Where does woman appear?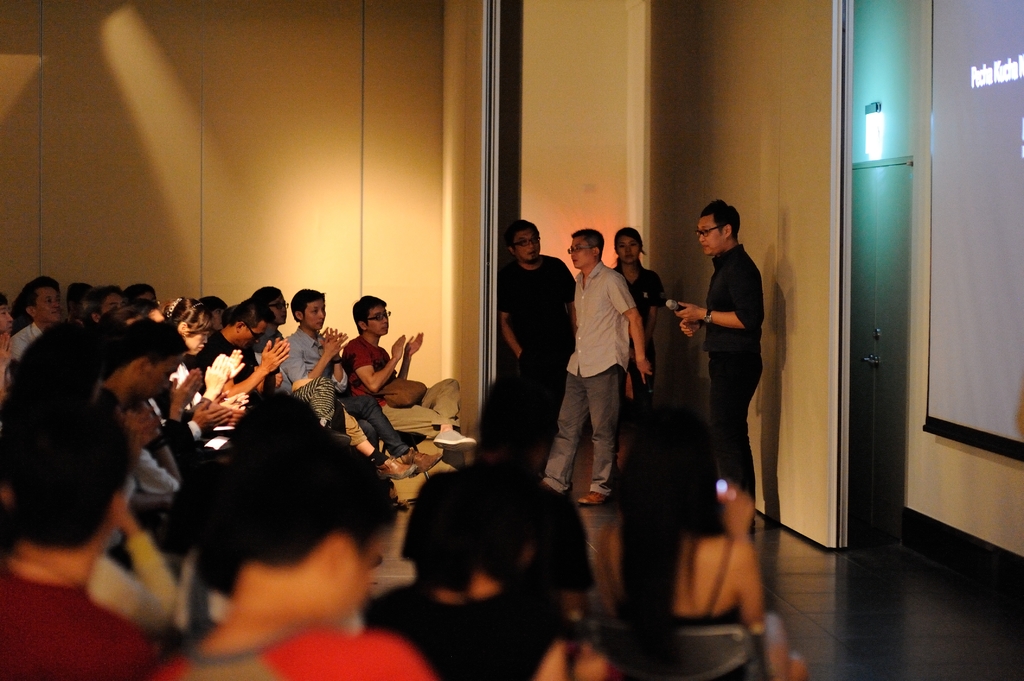
Appears at pyautogui.locateOnScreen(610, 226, 667, 475).
